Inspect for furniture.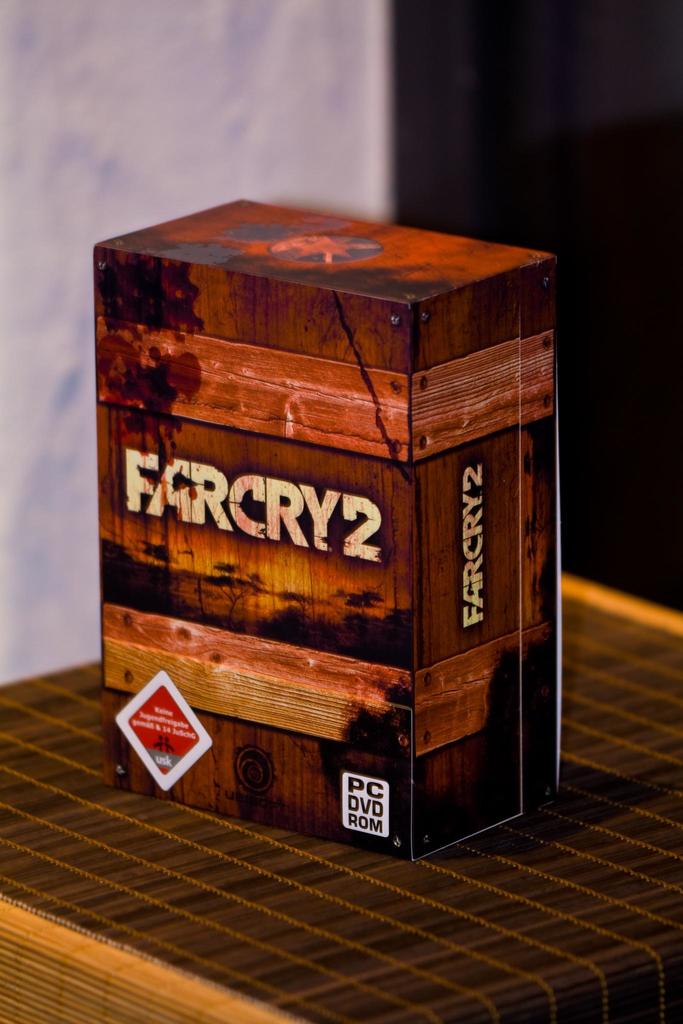
Inspection: [x1=0, y1=574, x2=682, y2=1023].
